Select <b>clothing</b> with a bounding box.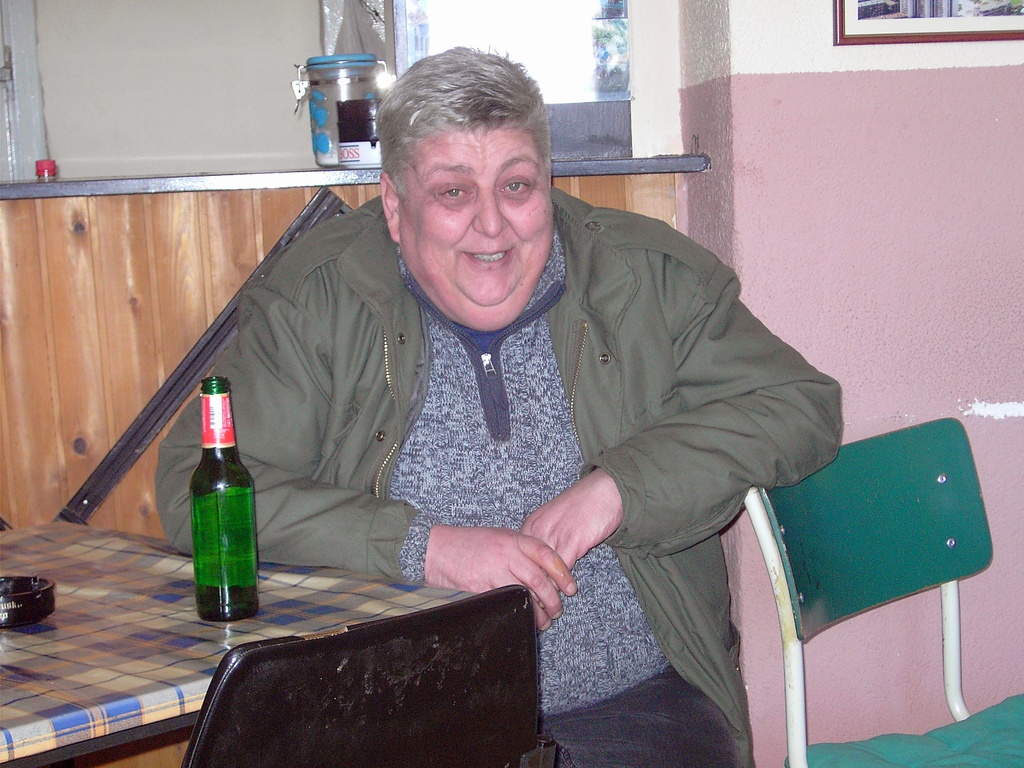
<region>156, 199, 844, 767</region>.
